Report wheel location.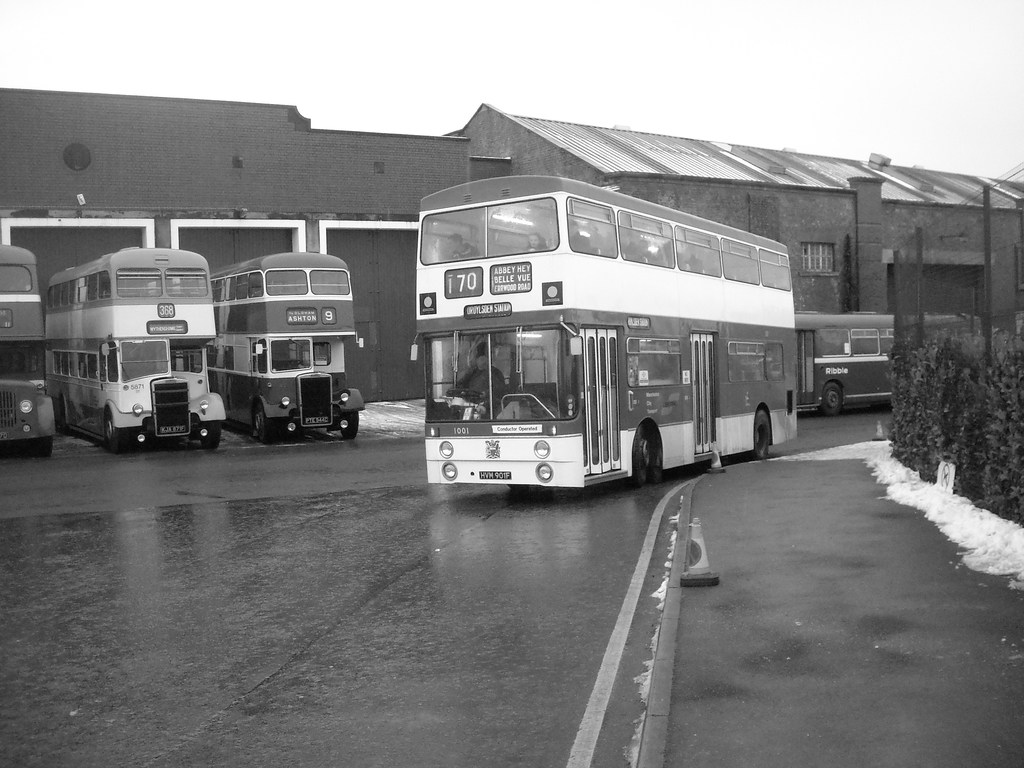
Report: (636, 426, 656, 490).
